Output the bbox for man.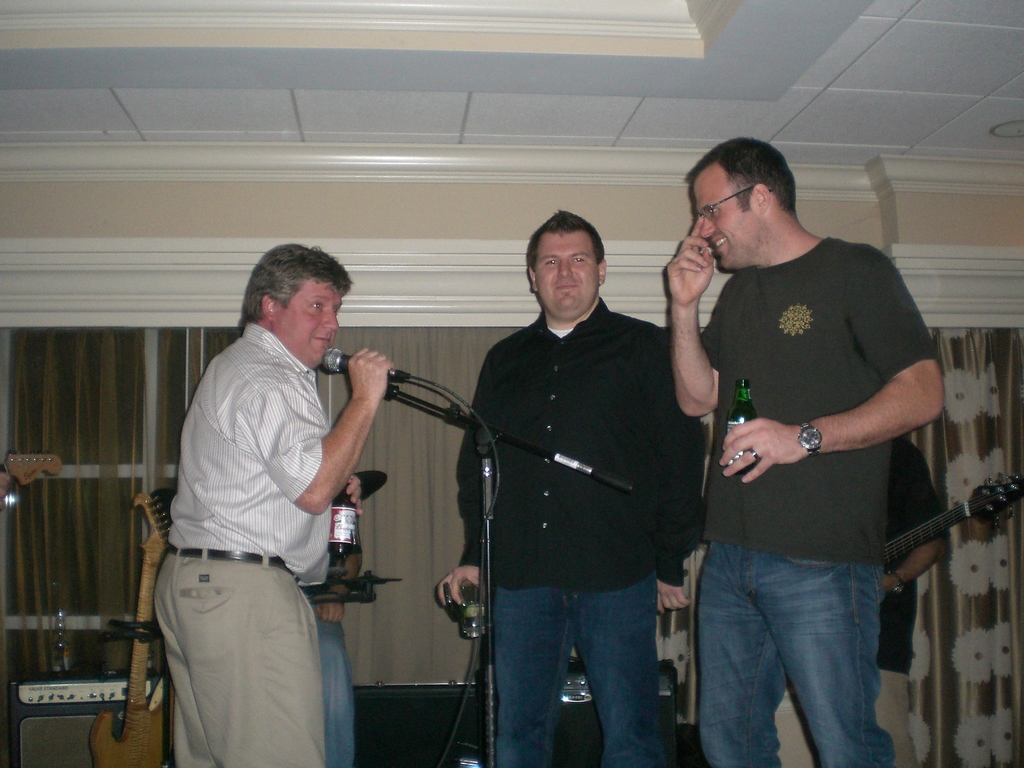
bbox=[444, 199, 716, 762].
